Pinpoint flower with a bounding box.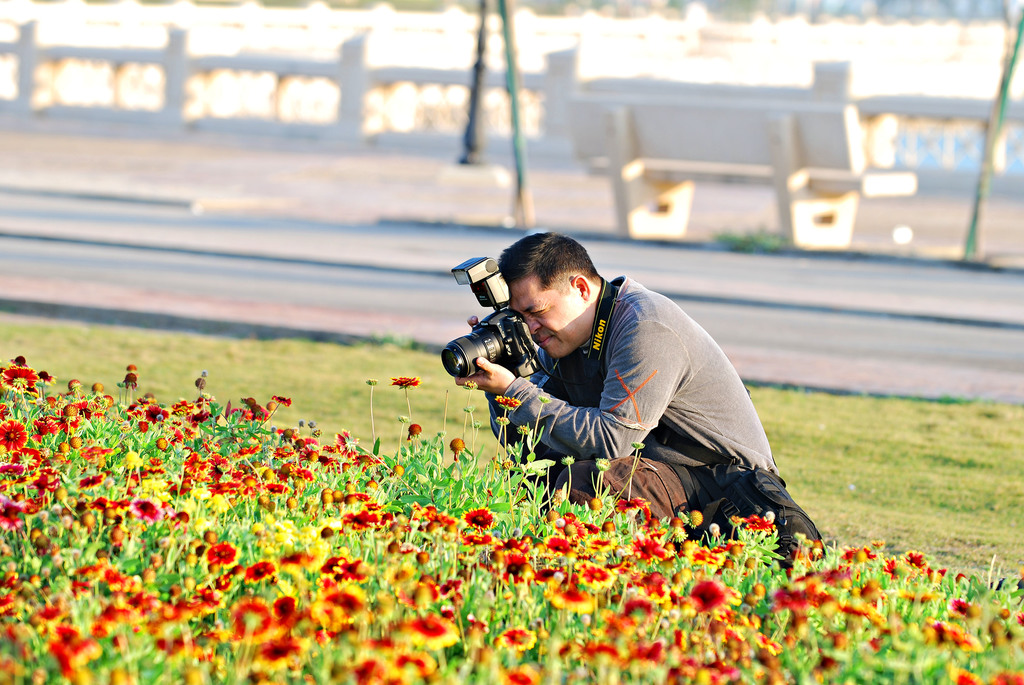
392, 375, 422, 389.
